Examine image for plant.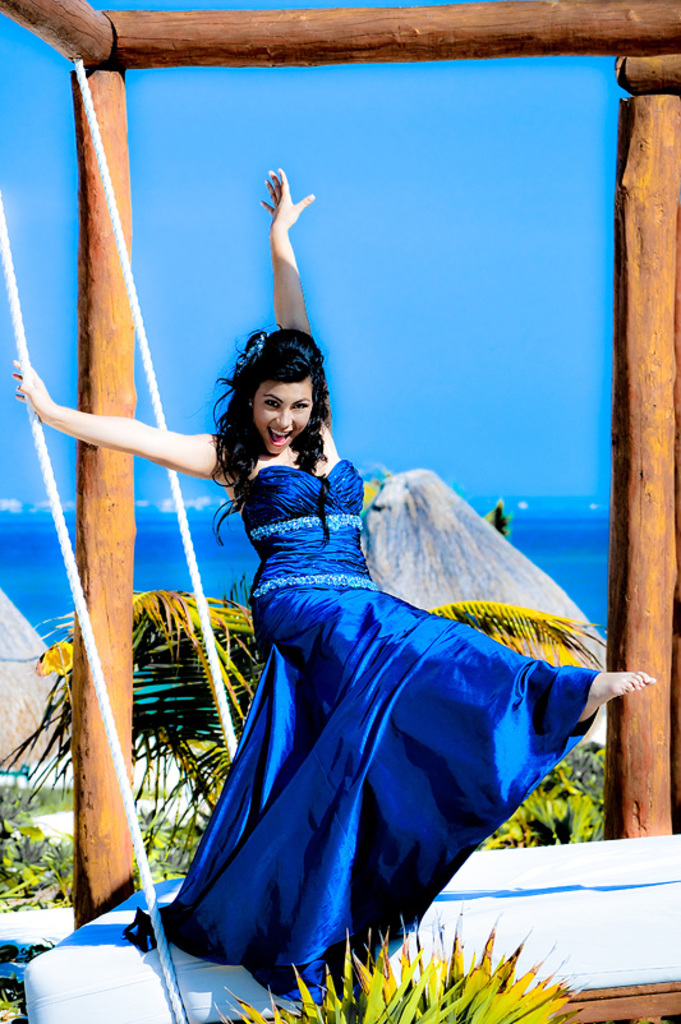
Examination result: {"x1": 0, "y1": 825, "x2": 88, "y2": 955}.
